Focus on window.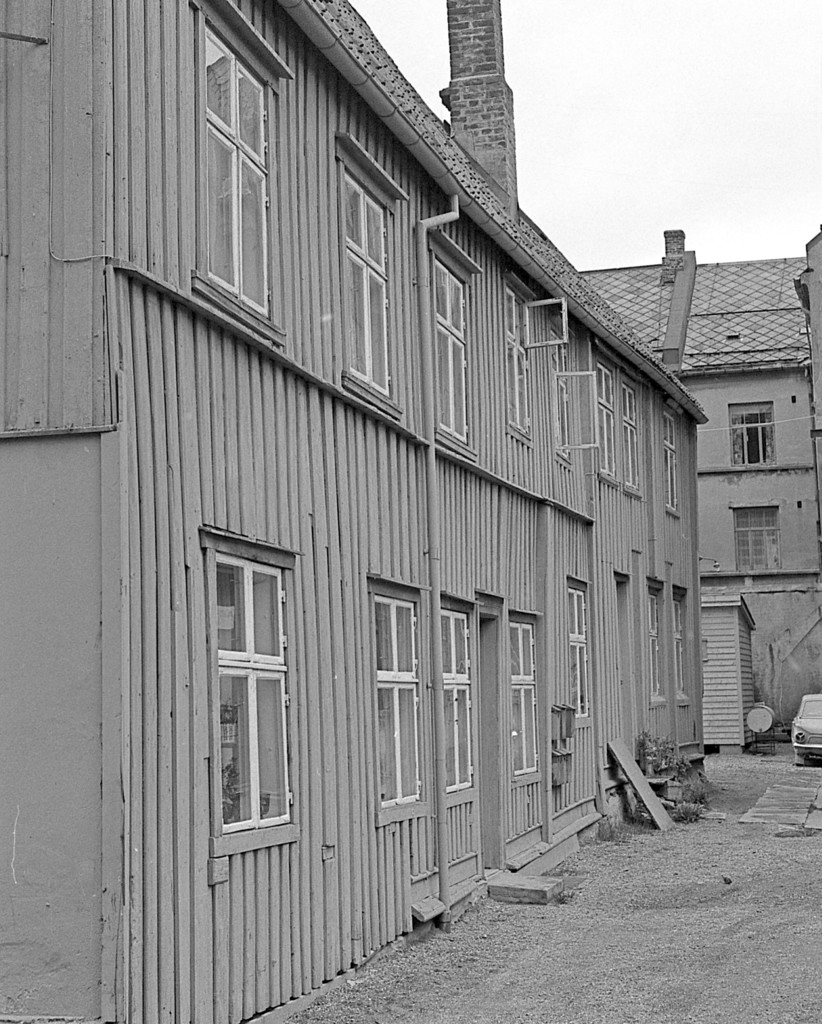
Focused at 202,24,273,315.
